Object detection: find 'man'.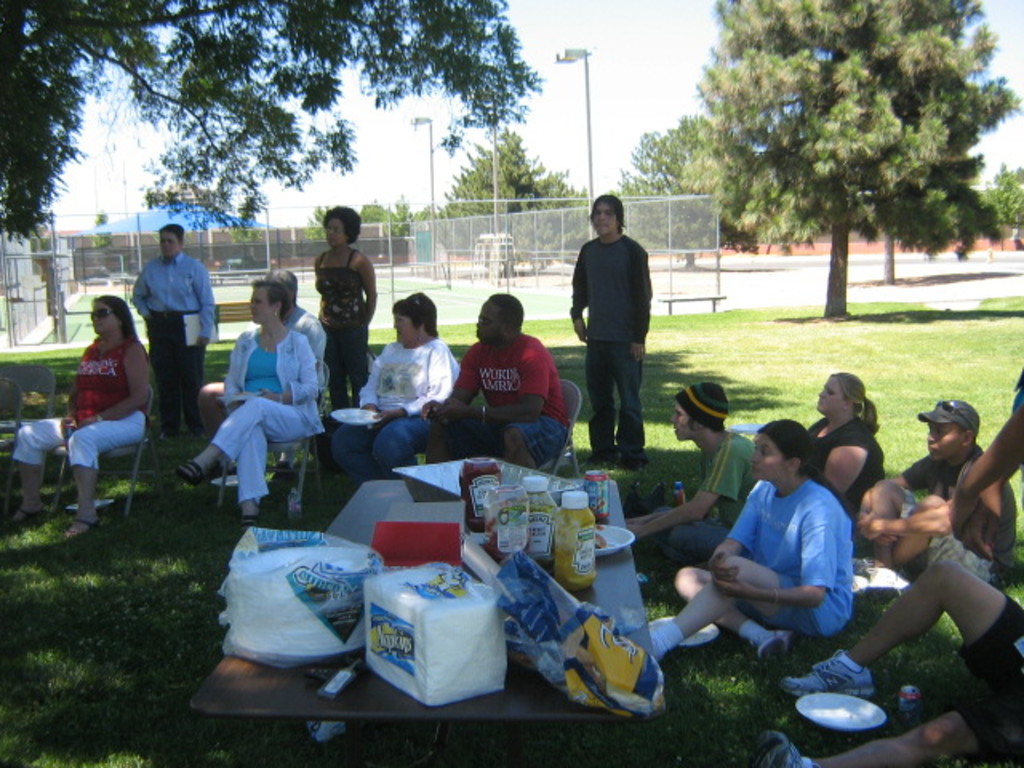
bbox(856, 400, 1014, 582).
